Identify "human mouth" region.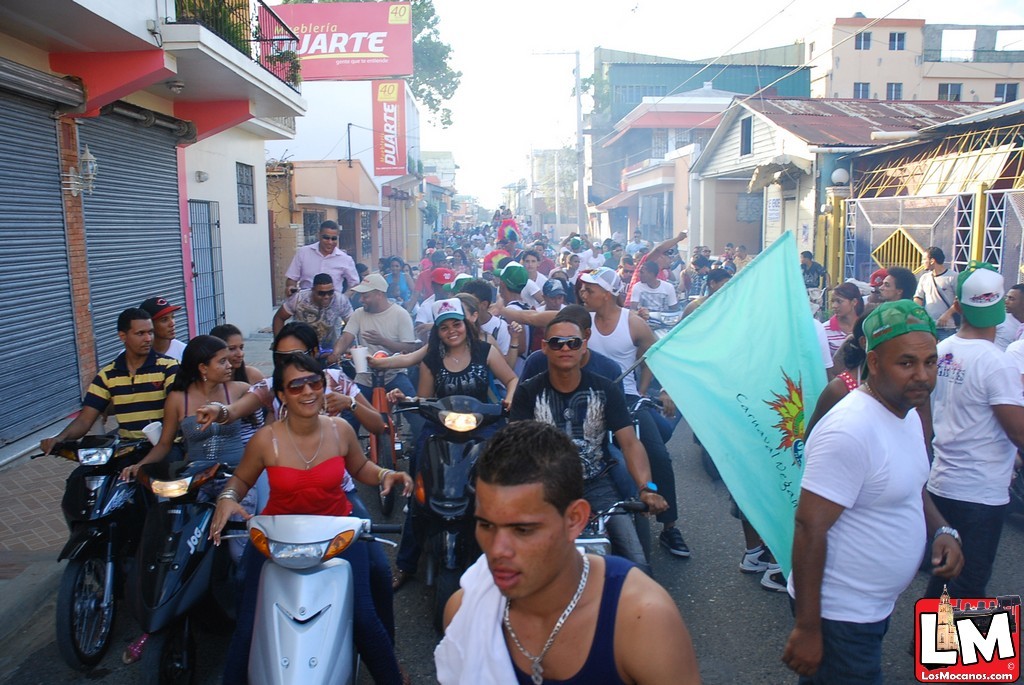
Region: bbox=(223, 363, 235, 381).
